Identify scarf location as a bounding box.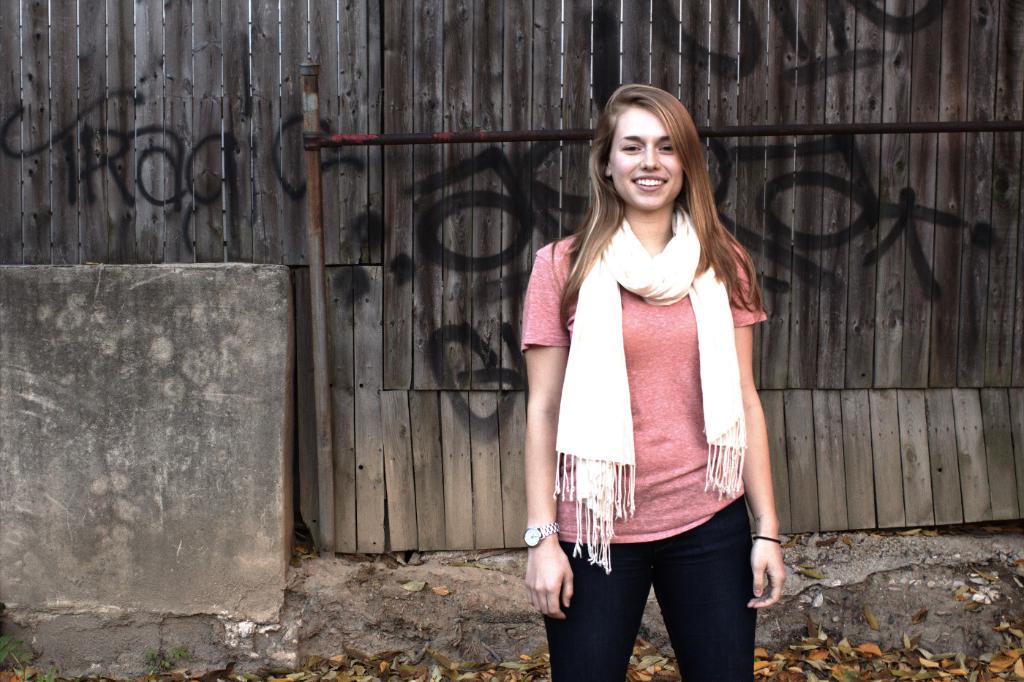
Rect(547, 200, 751, 578).
